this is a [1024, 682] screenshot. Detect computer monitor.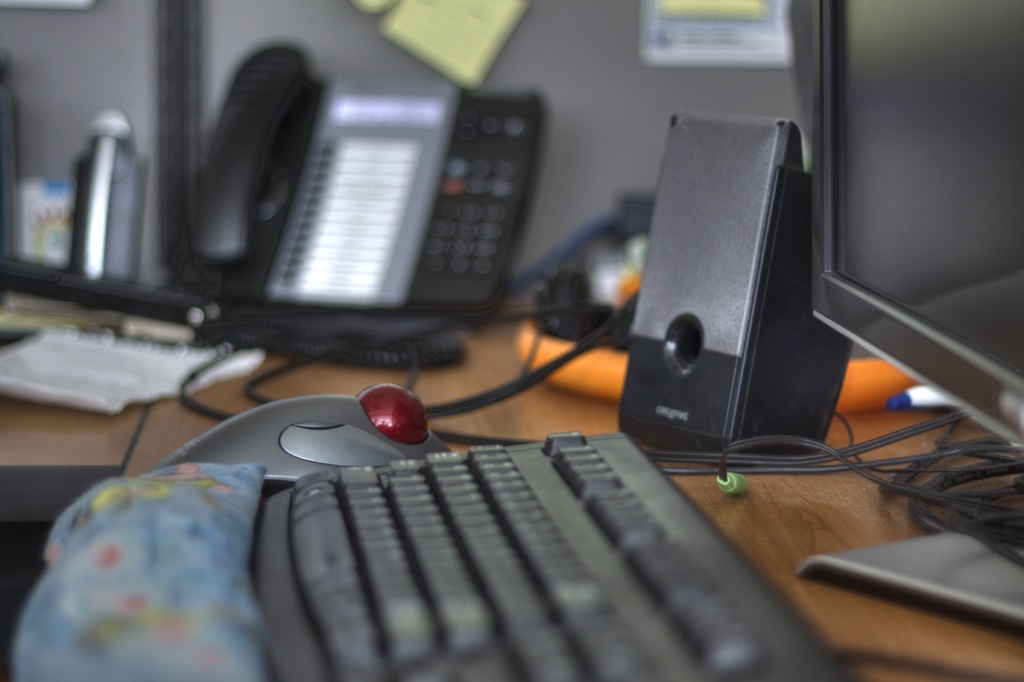
x1=801 y1=6 x2=1023 y2=631.
